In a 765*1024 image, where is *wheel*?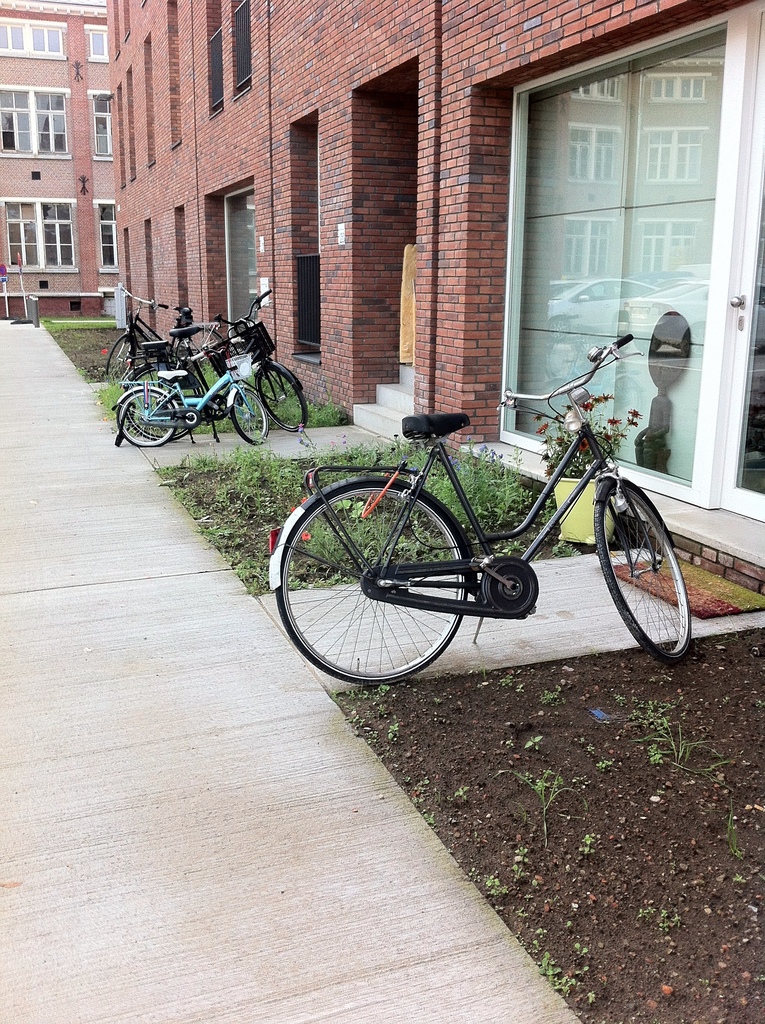
106:330:138:378.
